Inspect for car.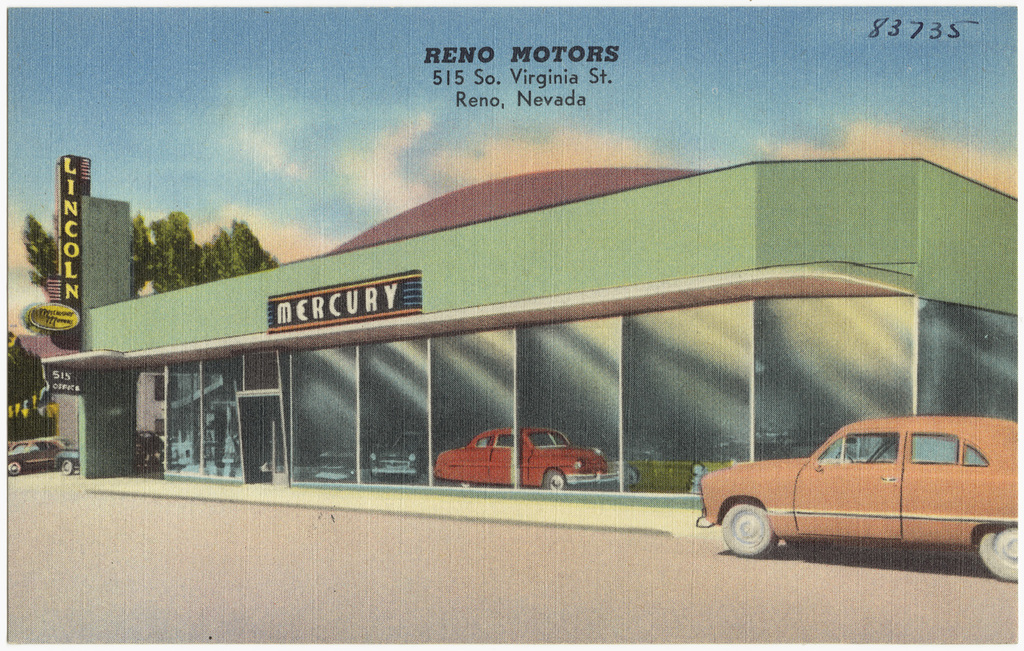
Inspection: <region>370, 436, 432, 480</region>.
